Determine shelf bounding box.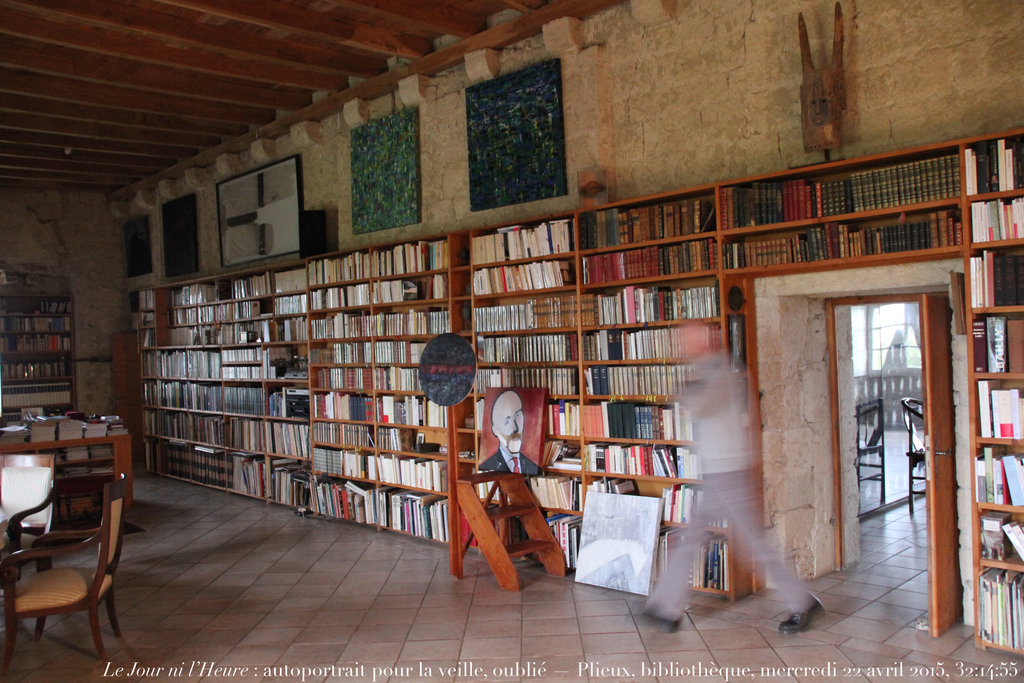
Determined: [left=488, top=482, right=579, bottom=513].
